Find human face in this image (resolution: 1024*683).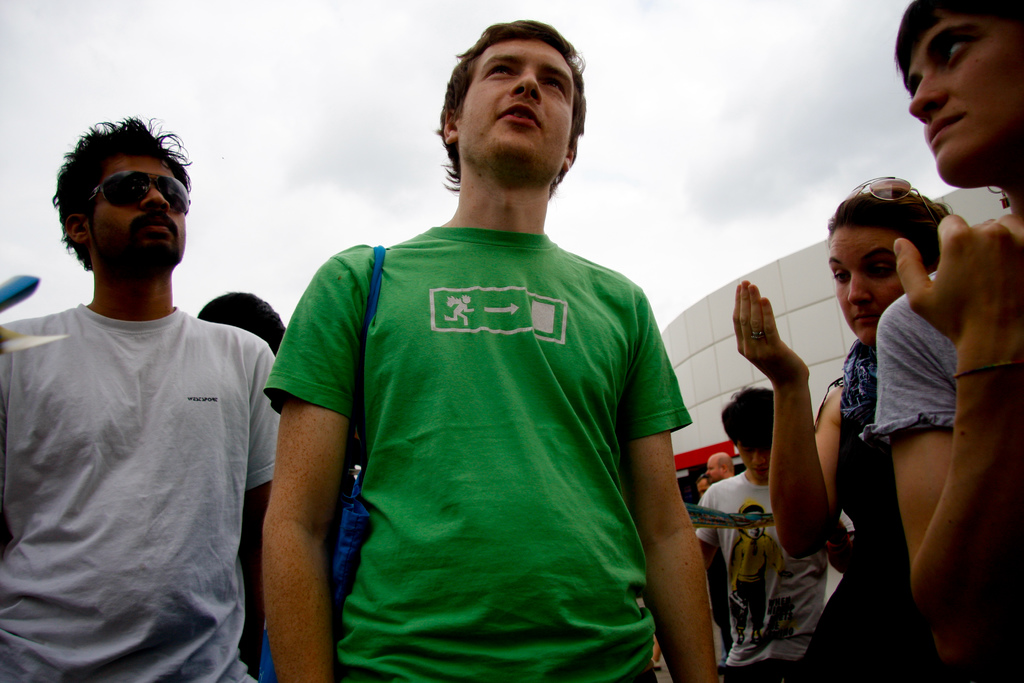
84,148,188,268.
